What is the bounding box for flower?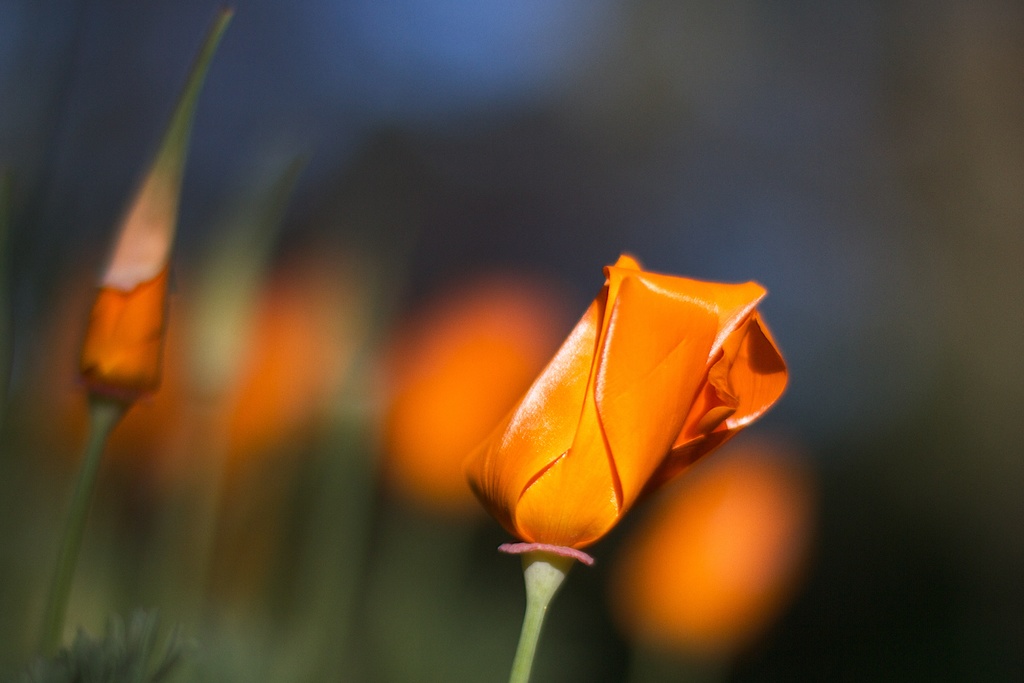
[439,254,806,565].
